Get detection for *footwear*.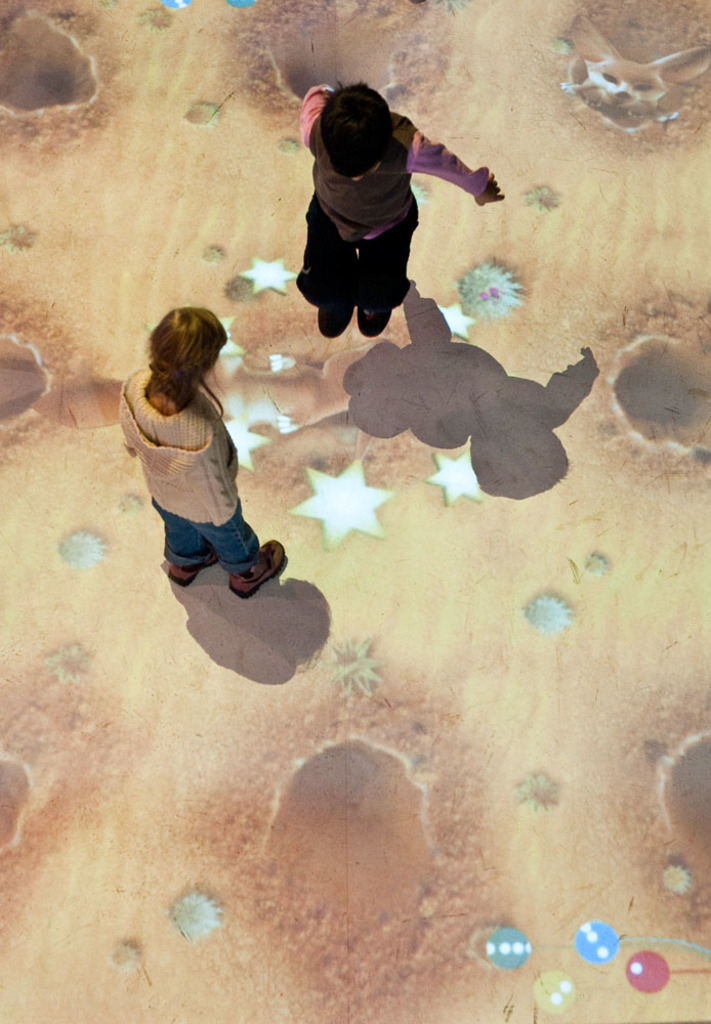
Detection: [205,518,280,603].
